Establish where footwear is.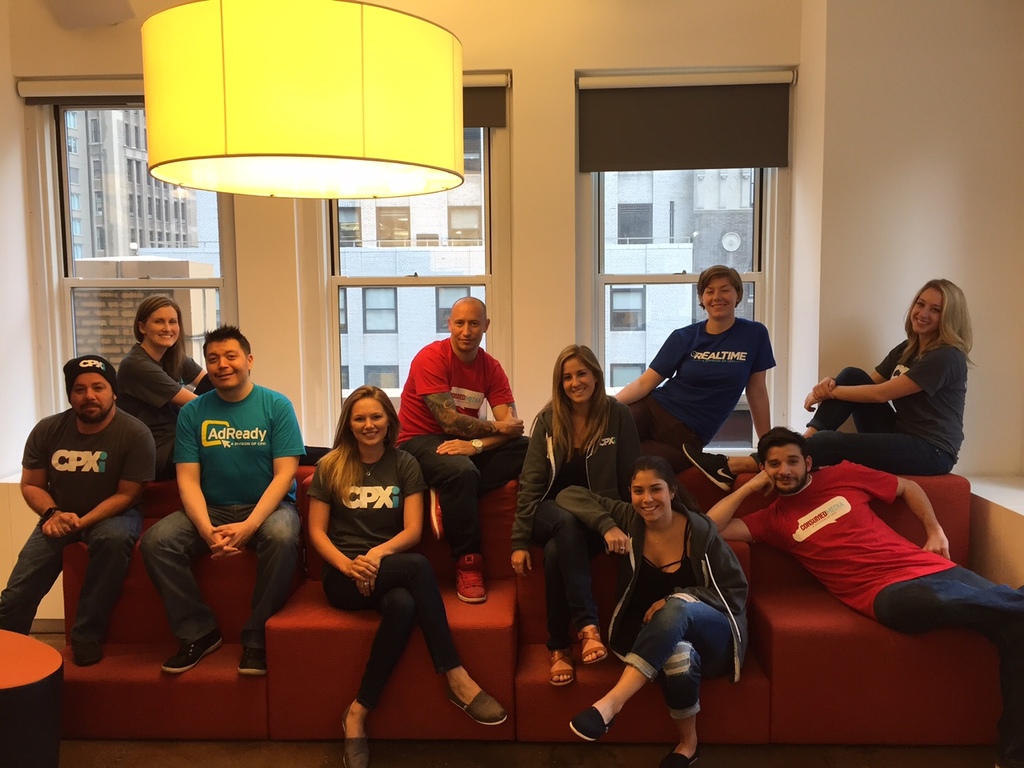
Established at (238,640,266,676).
